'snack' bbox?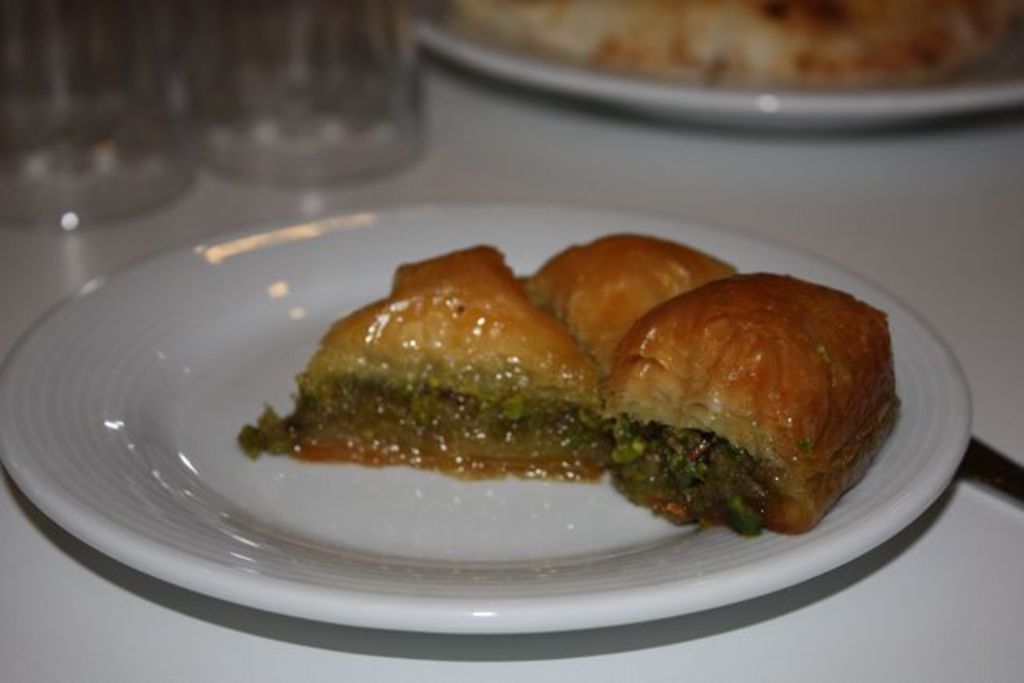
237/245/613/486
